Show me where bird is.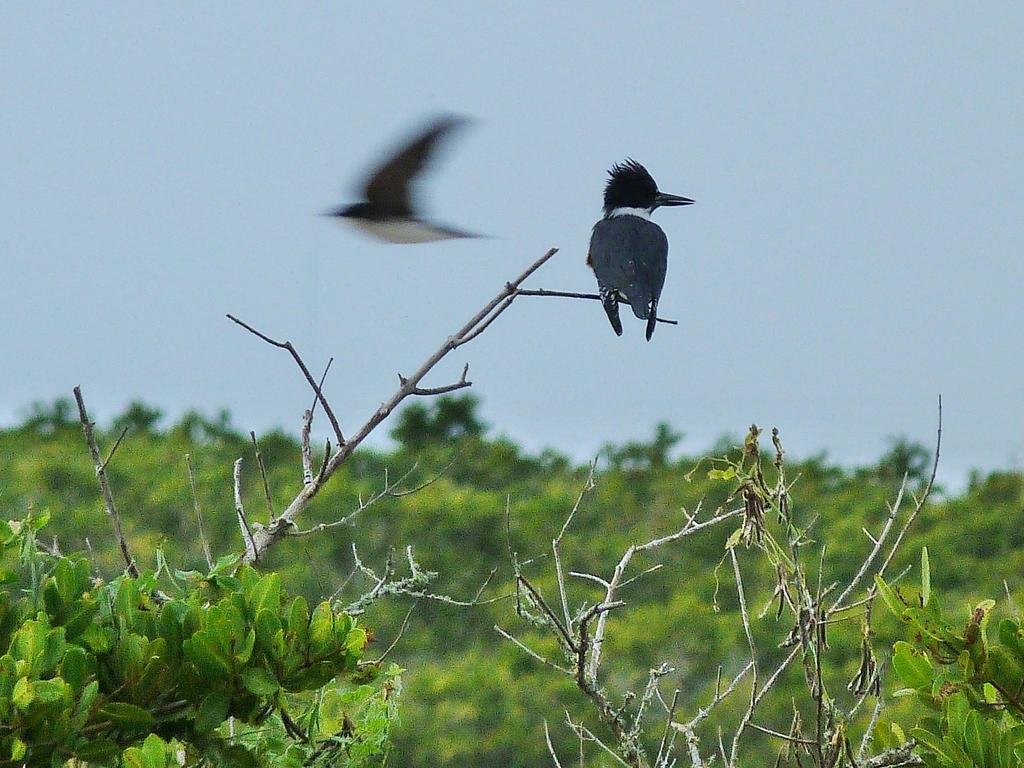
bird is at left=319, top=102, right=499, bottom=252.
